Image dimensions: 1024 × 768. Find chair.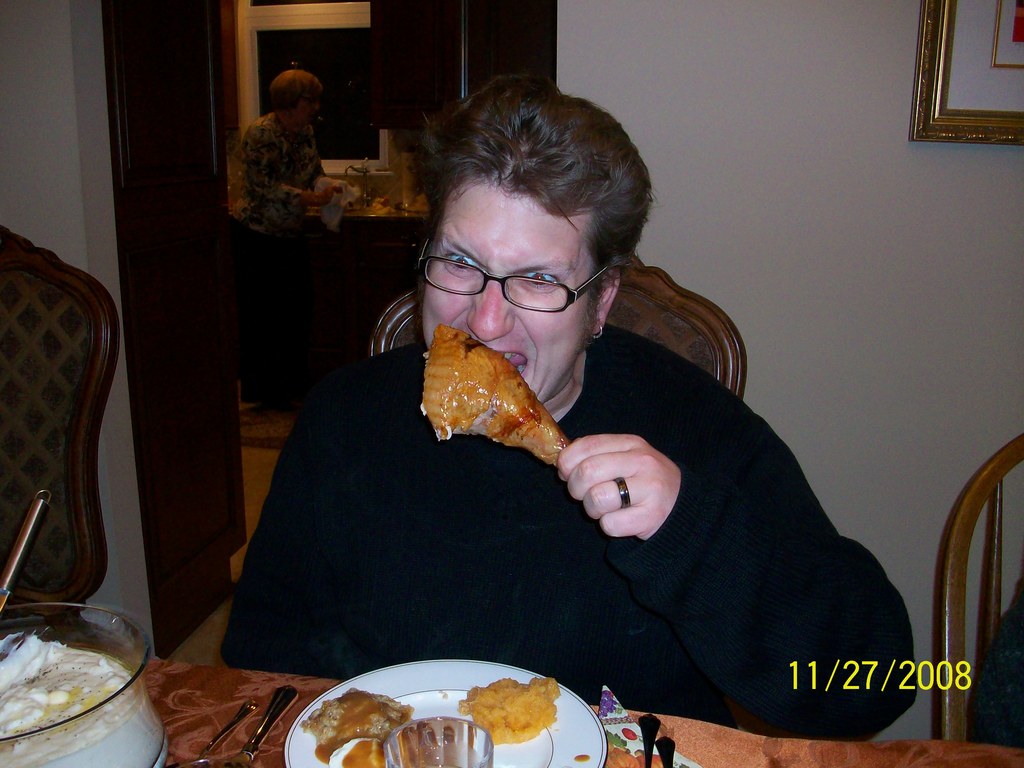
(x1=3, y1=204, x2=131, y2=690).
